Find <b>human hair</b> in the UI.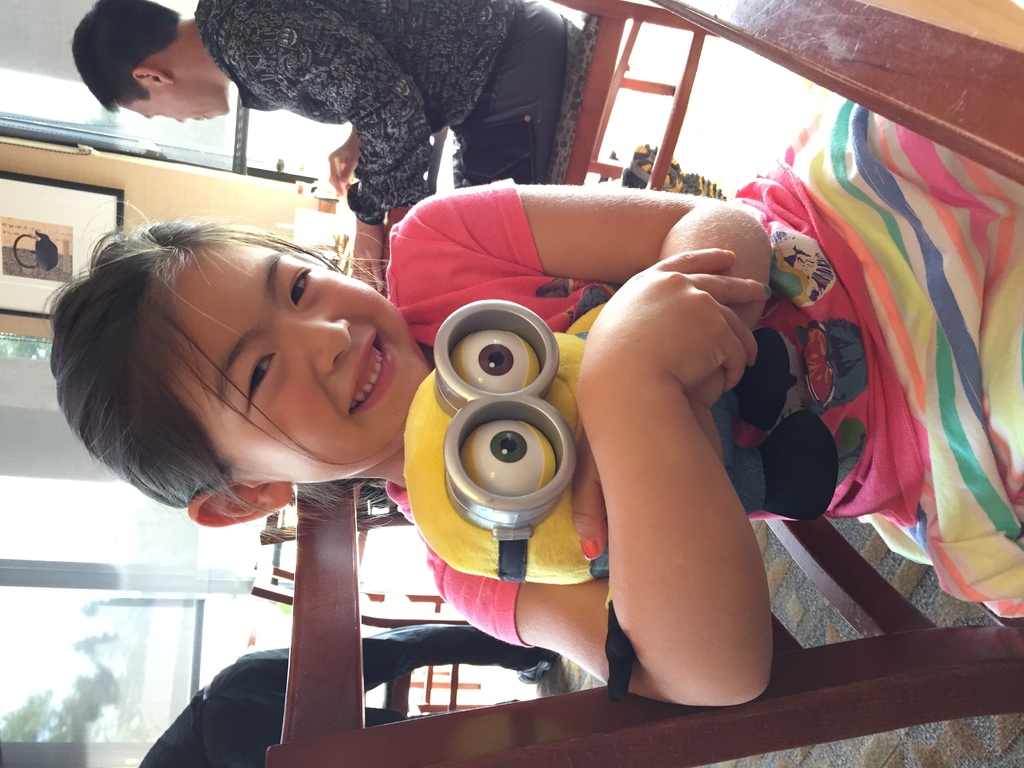
UI element at box=[39, 225, 398, 516].
